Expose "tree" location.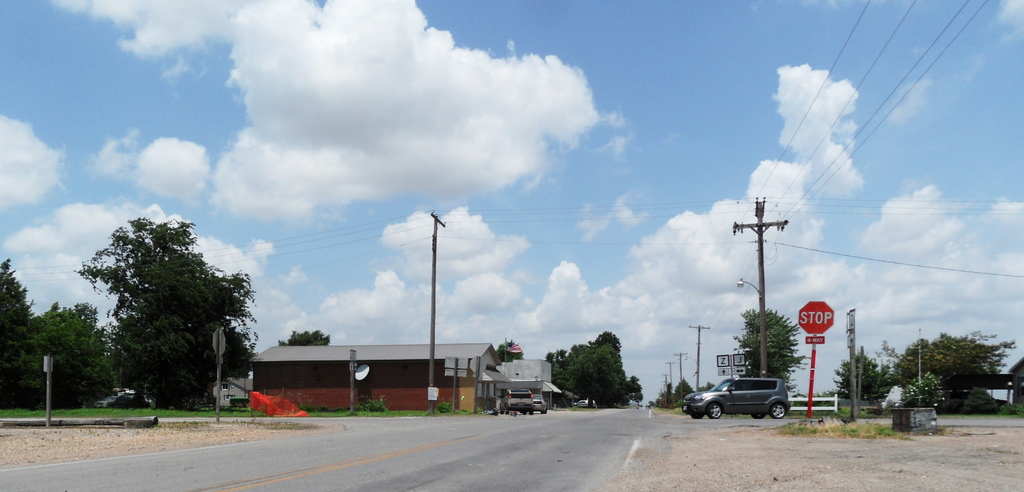
Exposed at Rect(70, 193, 255, 404).
